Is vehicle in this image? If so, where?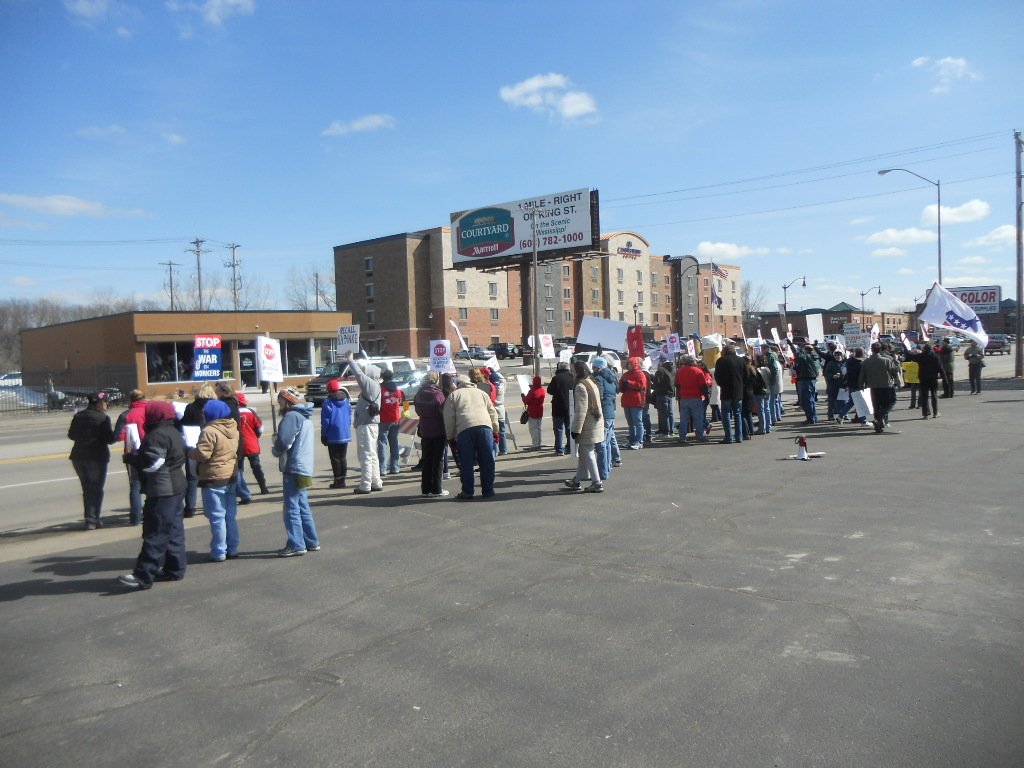
Yes, at select_region(305, 353, 415, 407).
